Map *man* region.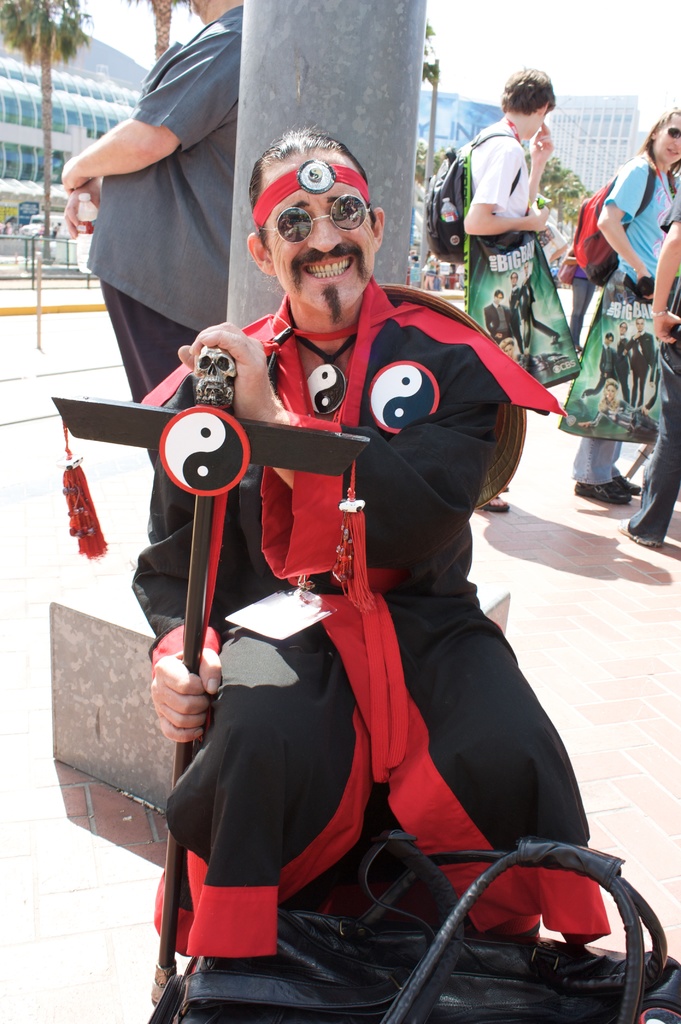
Mapped to l=443, t=70, r=555, b=524.
